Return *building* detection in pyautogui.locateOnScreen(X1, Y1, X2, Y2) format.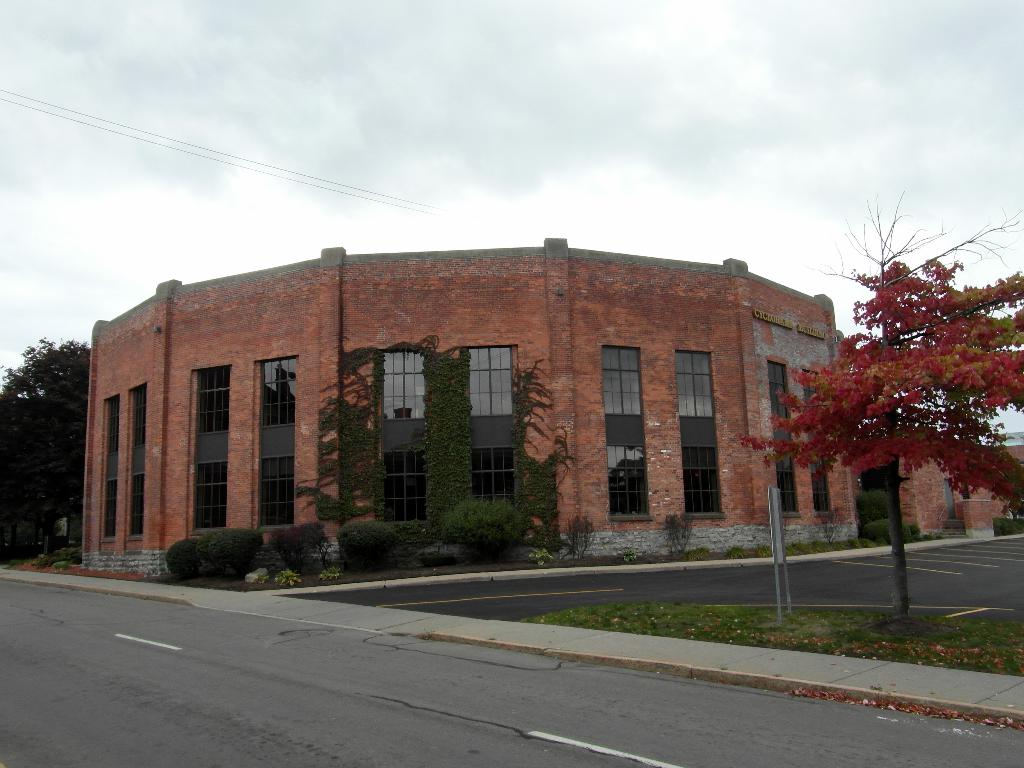
pyautogui.locateOnScreen(81, 233, 1023, 580).
